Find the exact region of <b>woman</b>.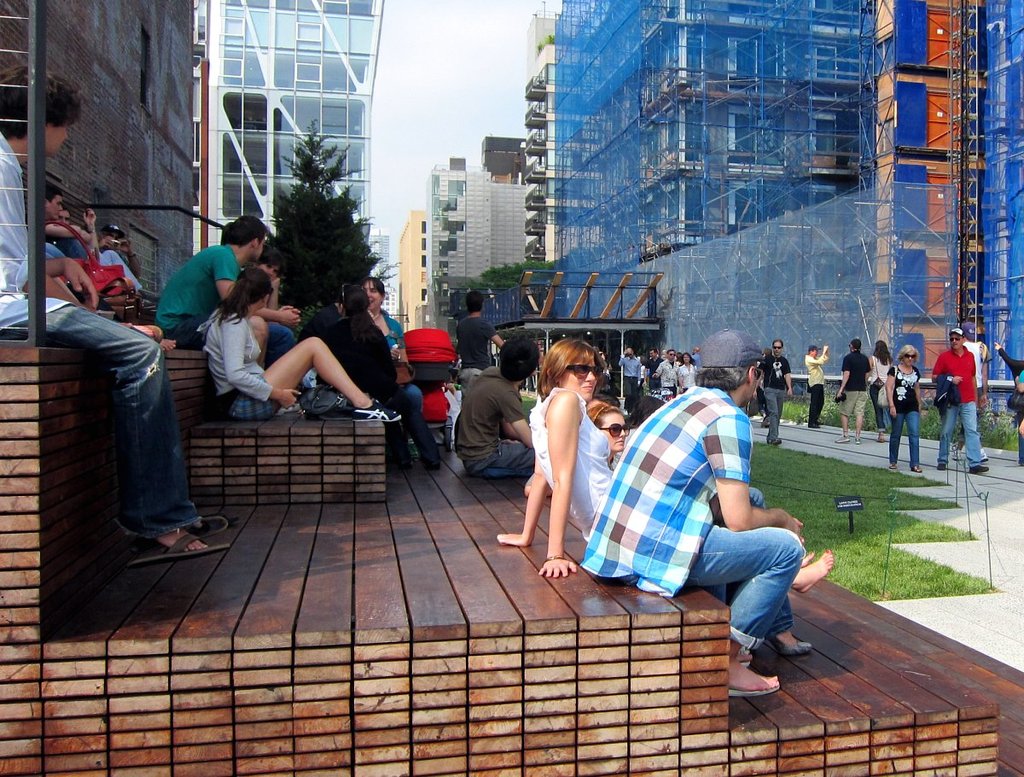
Exact region: region(585, 403, 626, 453).
